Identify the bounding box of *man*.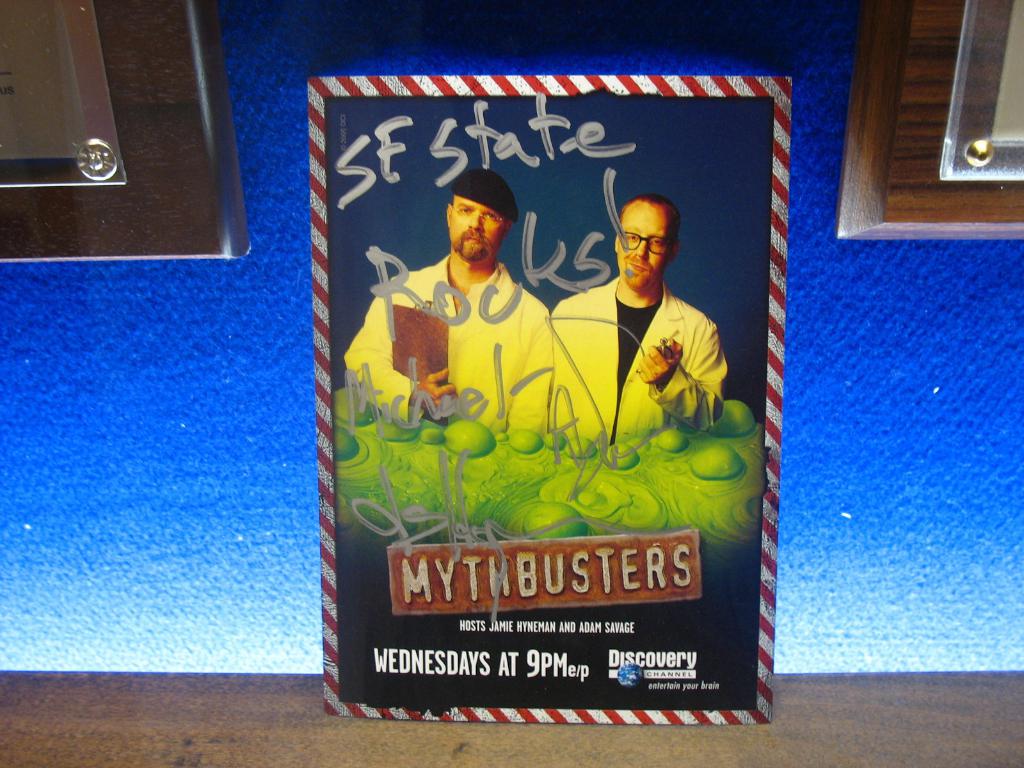
540, 194, 740, 439.
